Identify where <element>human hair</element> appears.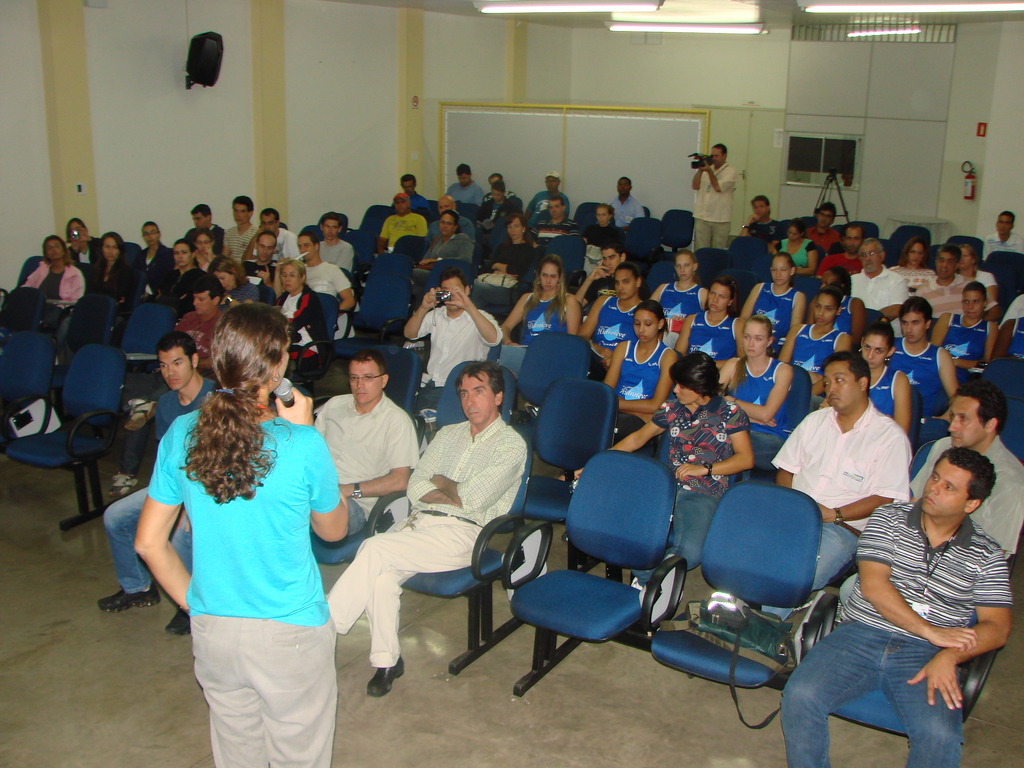
Appears at 593,202,613,214.
